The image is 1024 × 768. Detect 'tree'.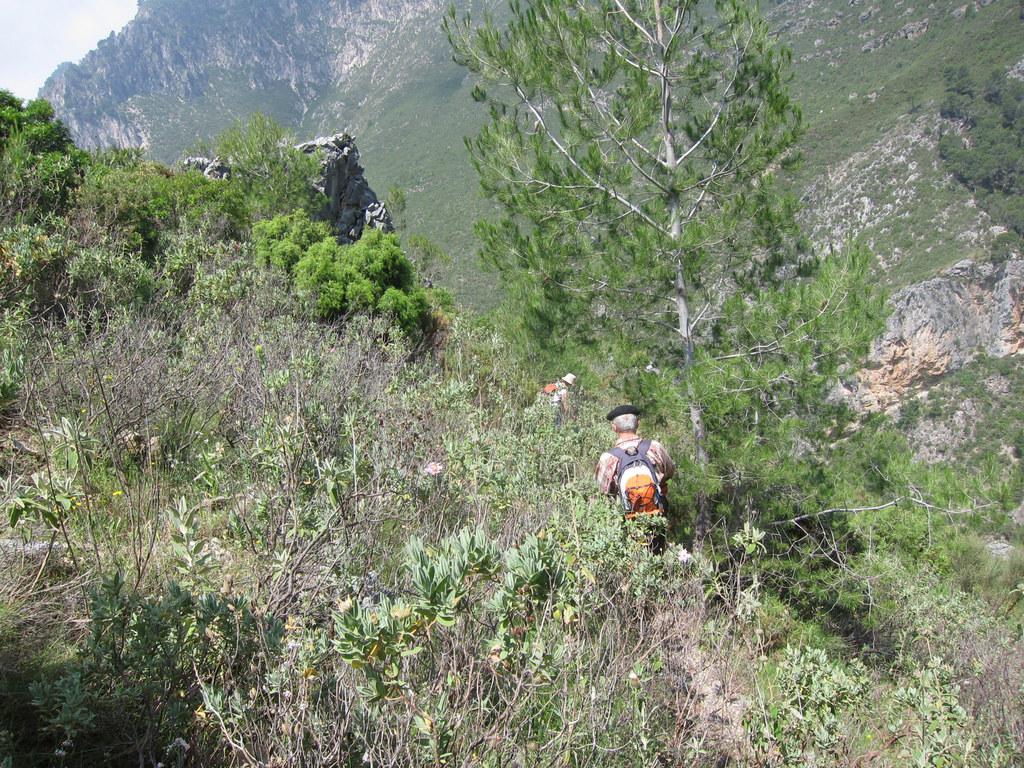
Detection: l=111, t=116, r=471, b=339.
